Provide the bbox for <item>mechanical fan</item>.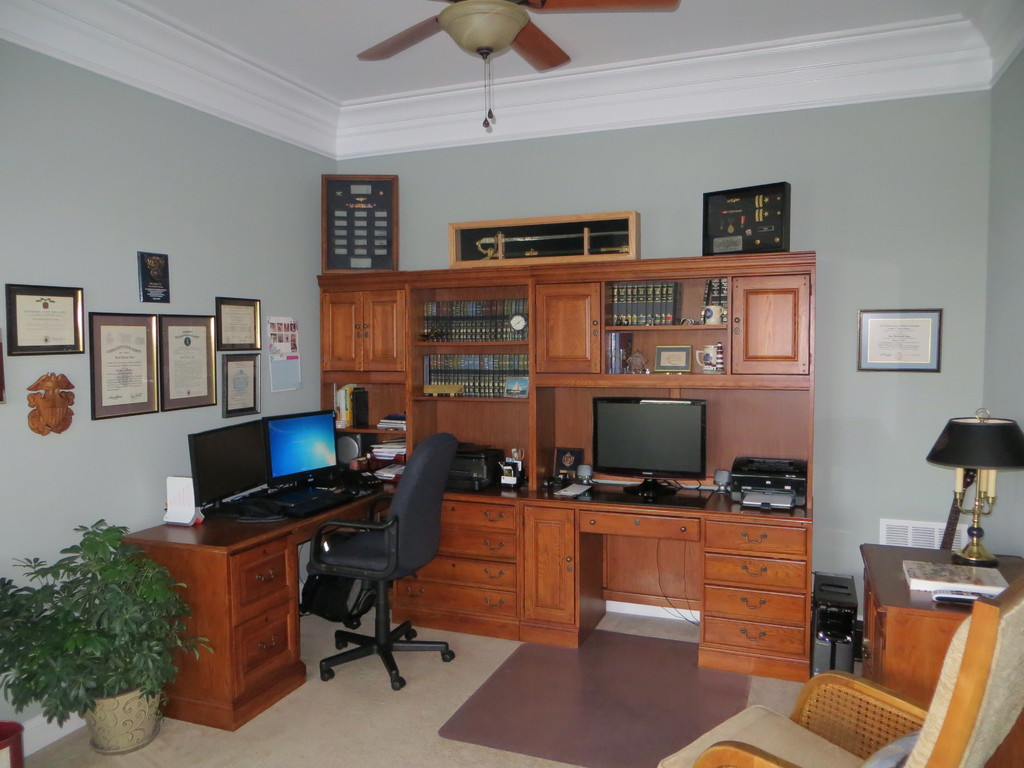
bbox=[355, 2, 680, 129].
